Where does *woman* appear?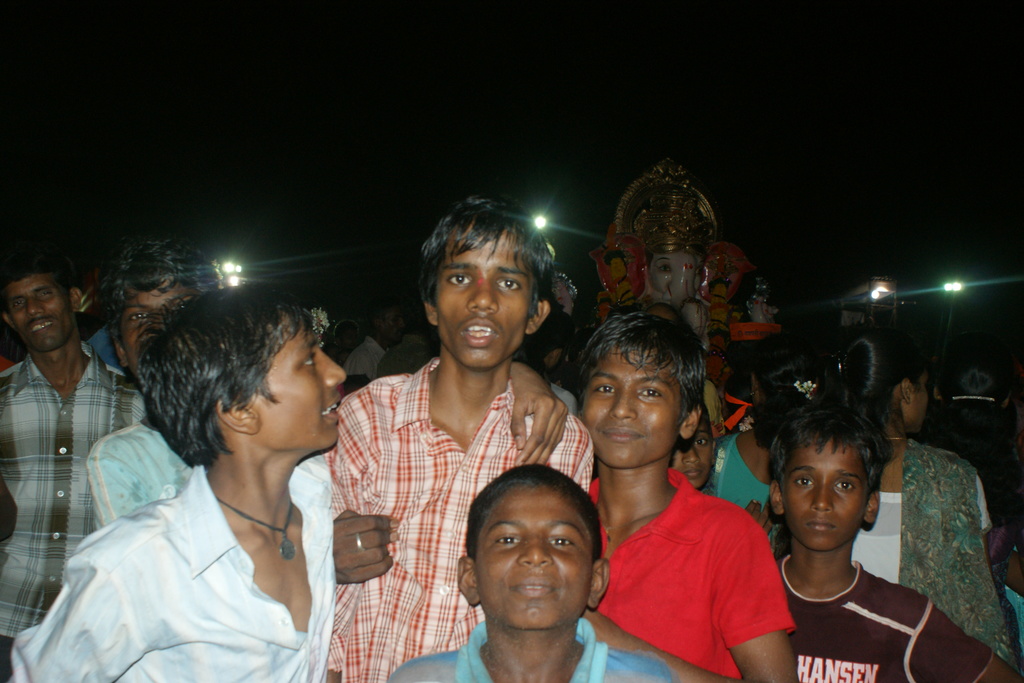
Appears at <region>642, 299, 730, 440</region>.
